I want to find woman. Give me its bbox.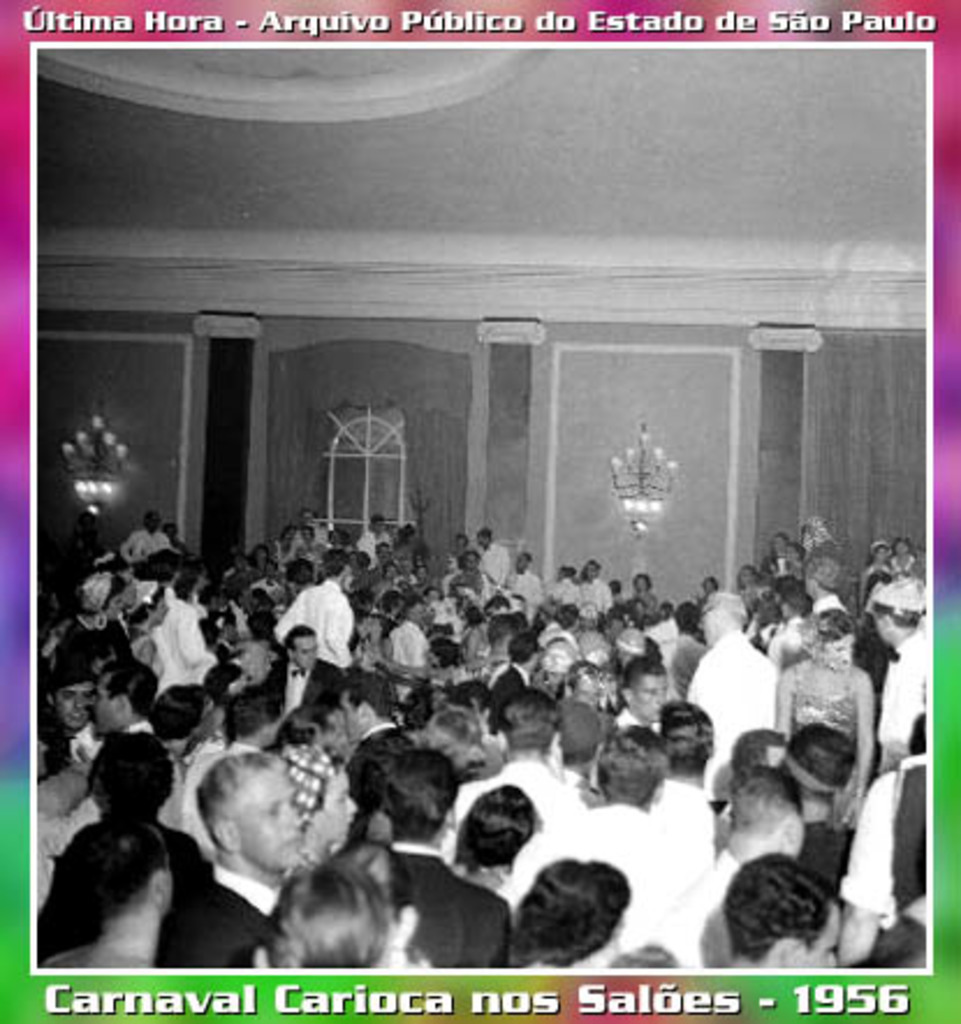
BBox(766, 609, 894, 806).
